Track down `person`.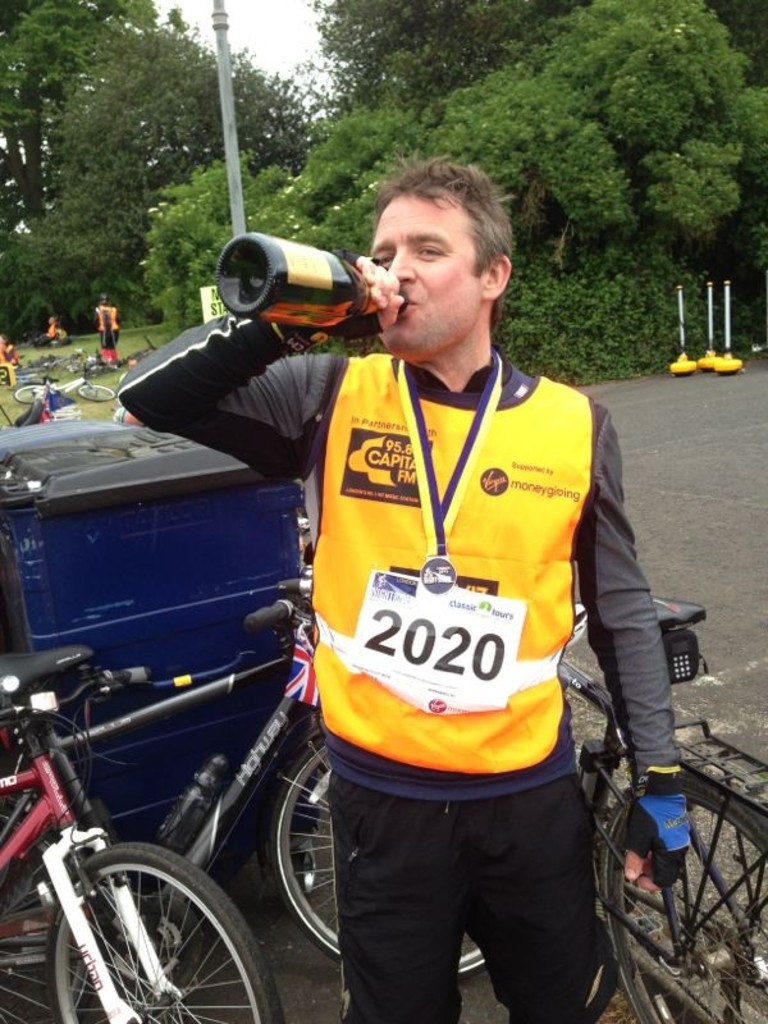
Tracked to (x1=24, y1=317, x2=58, y2=353).
